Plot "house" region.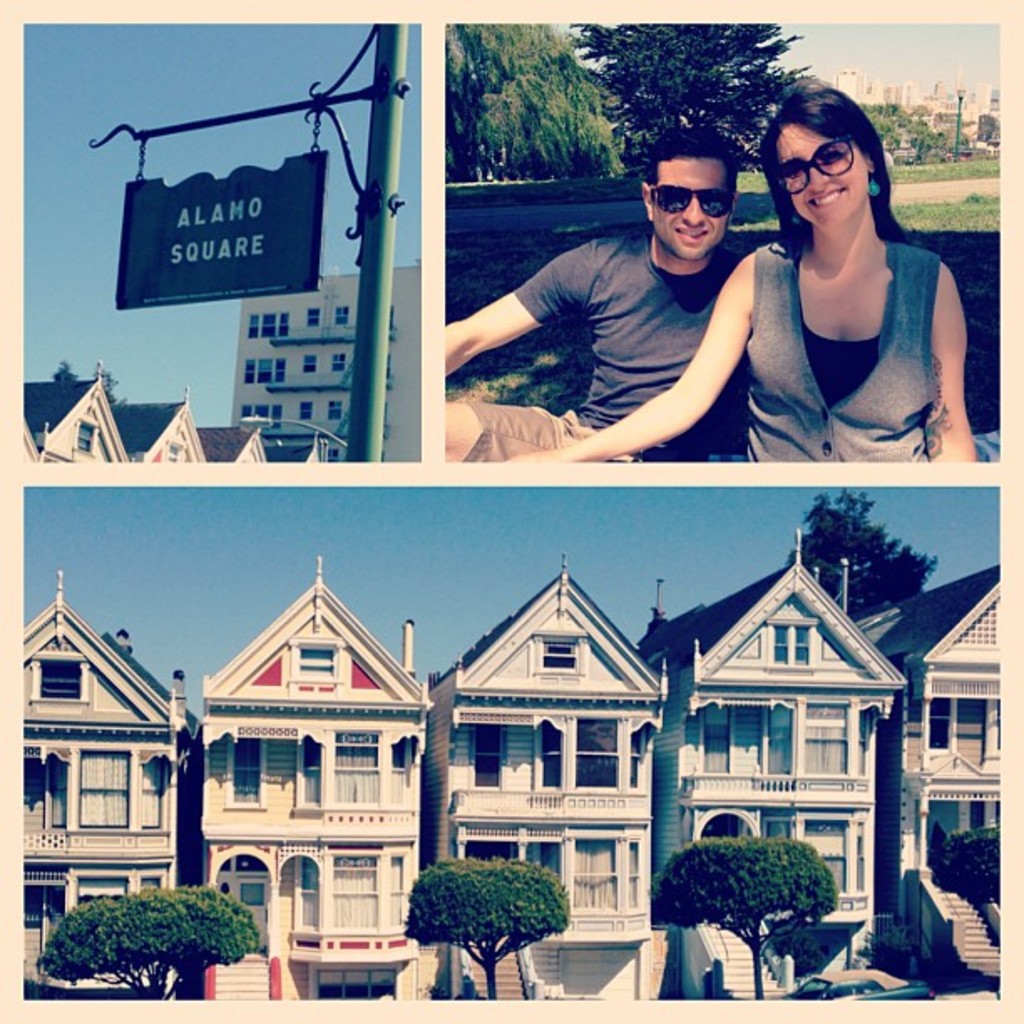
Plotted at crop(22, 356, 124, 457).
